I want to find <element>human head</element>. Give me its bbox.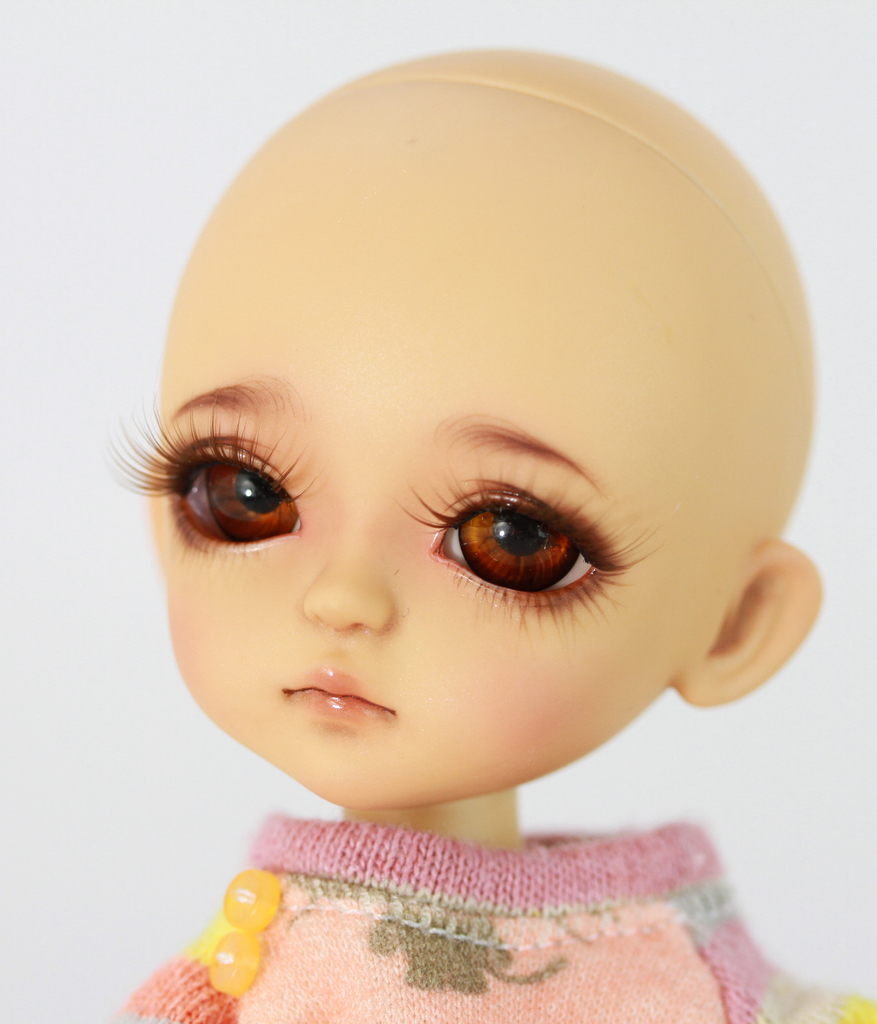
86,24,810,877.
